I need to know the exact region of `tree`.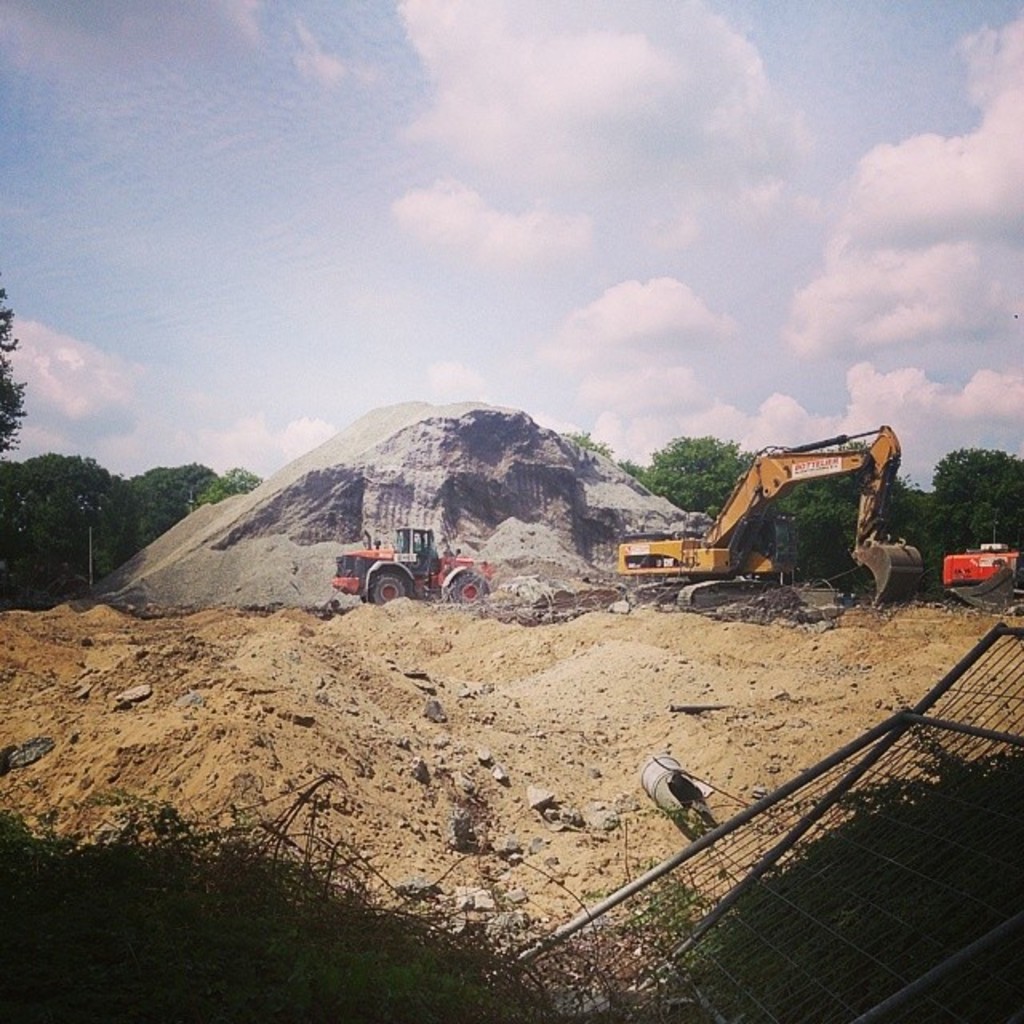
Region: <box>0,288,30,453</box>.
